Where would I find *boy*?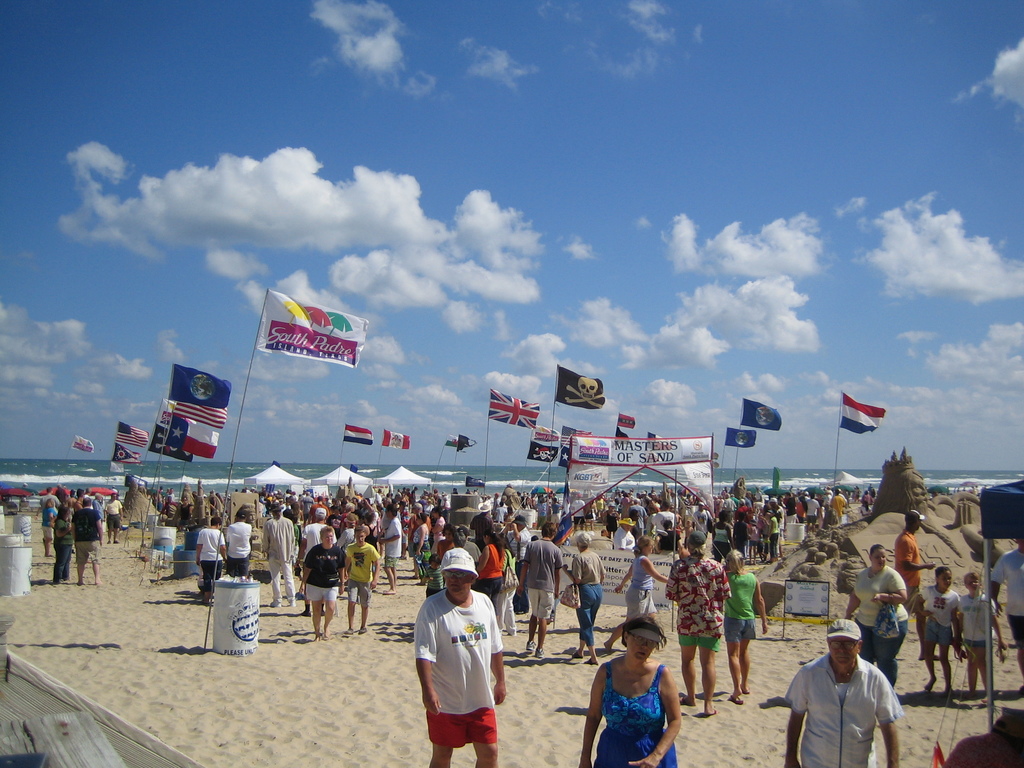
At box=[680, 518, 695, 548].
